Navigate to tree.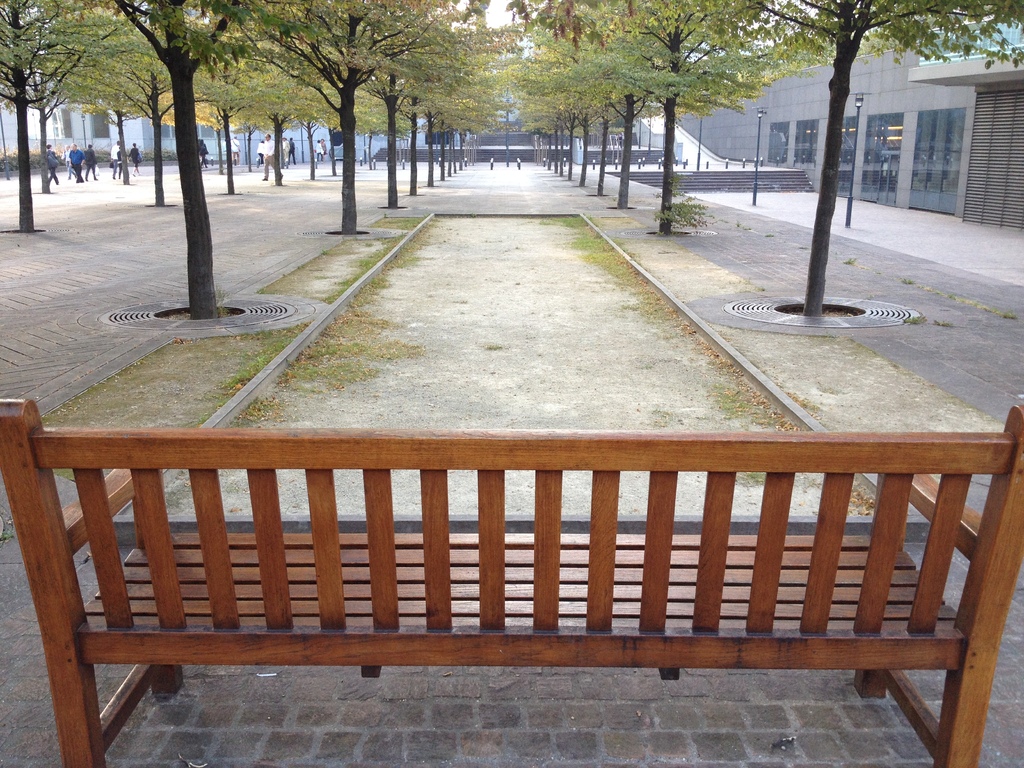
Navigation target: BBox(682, 0, 1023, 322).
